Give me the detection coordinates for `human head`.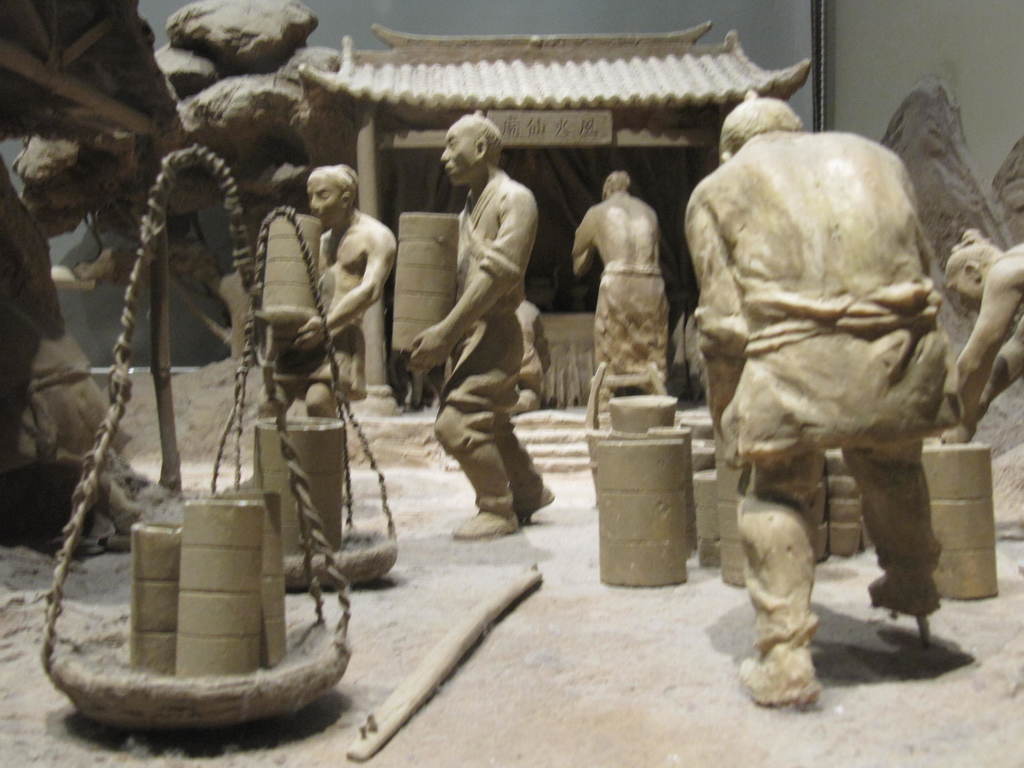
BBox(943, 240, 1005, 314).
